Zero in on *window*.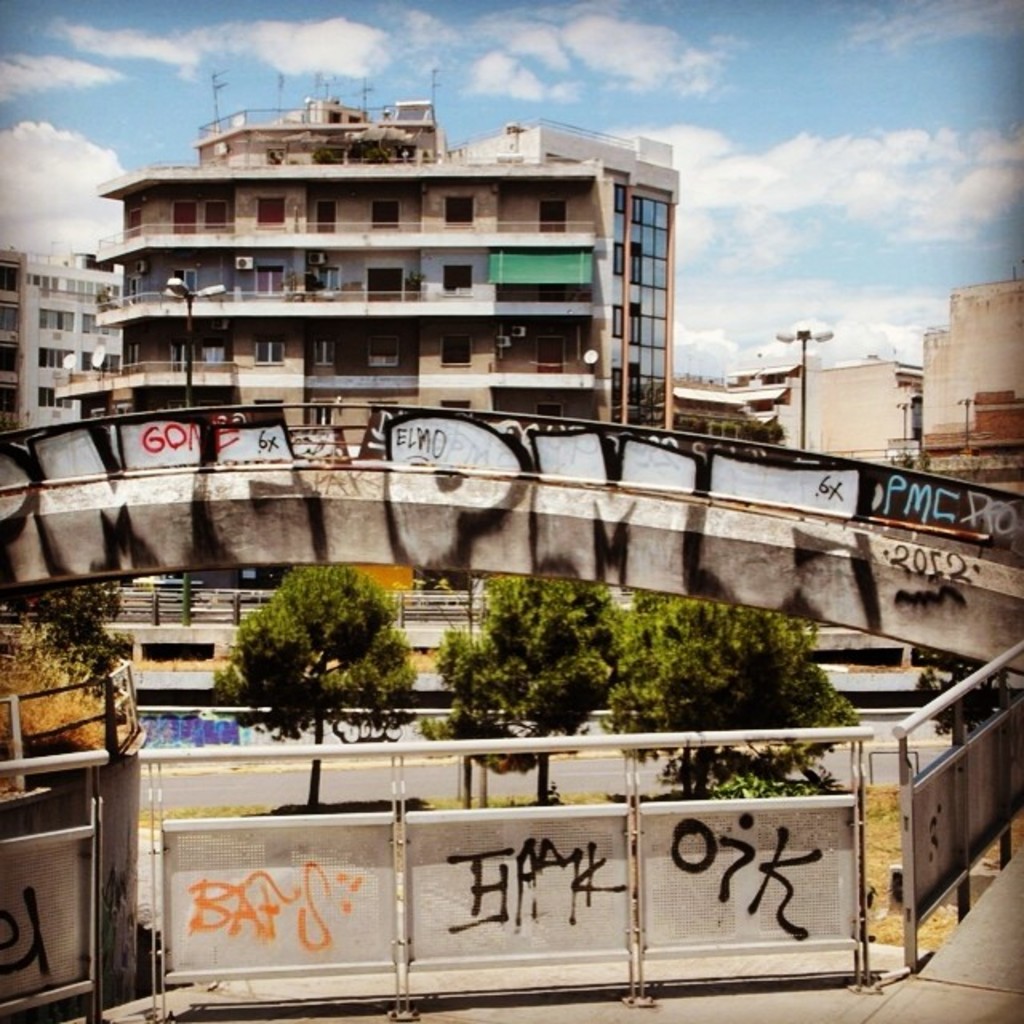
Zeroed in: 616/182/670/429.
